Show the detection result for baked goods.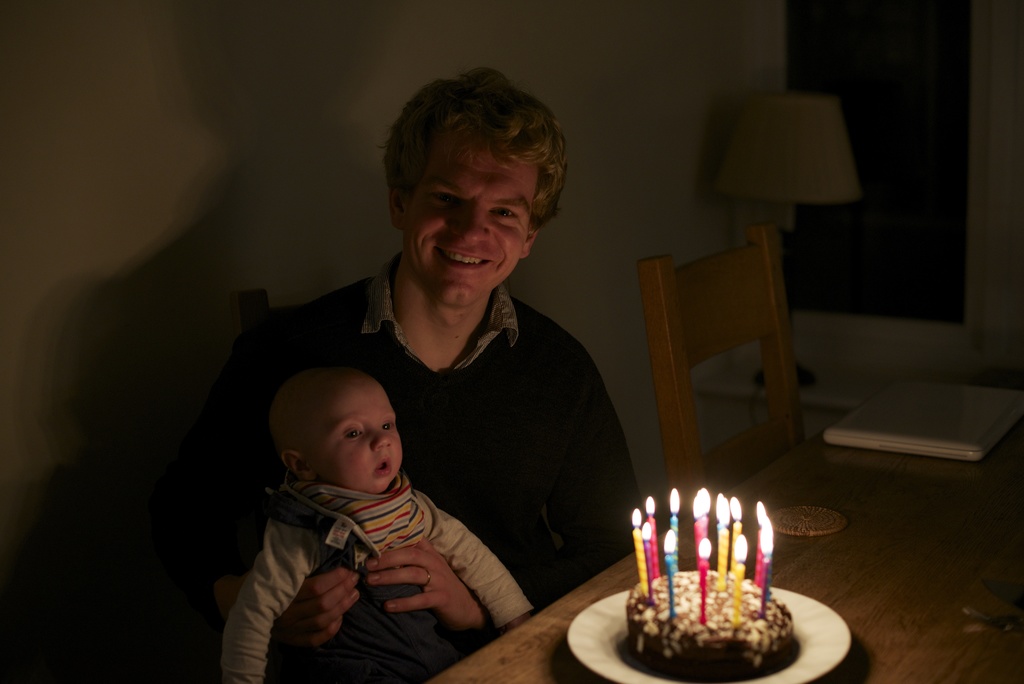
<bbox>625, 587, 807, 657</bbox>.
